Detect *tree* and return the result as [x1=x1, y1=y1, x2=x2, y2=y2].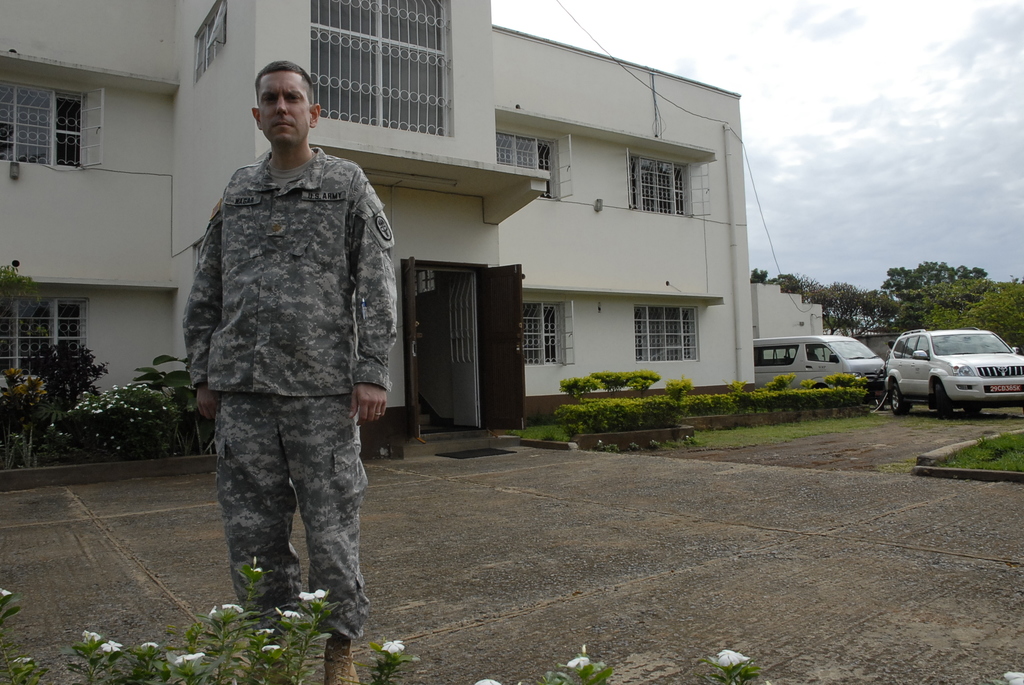
[x1=748, y1=271, x2=897, y2=336].
